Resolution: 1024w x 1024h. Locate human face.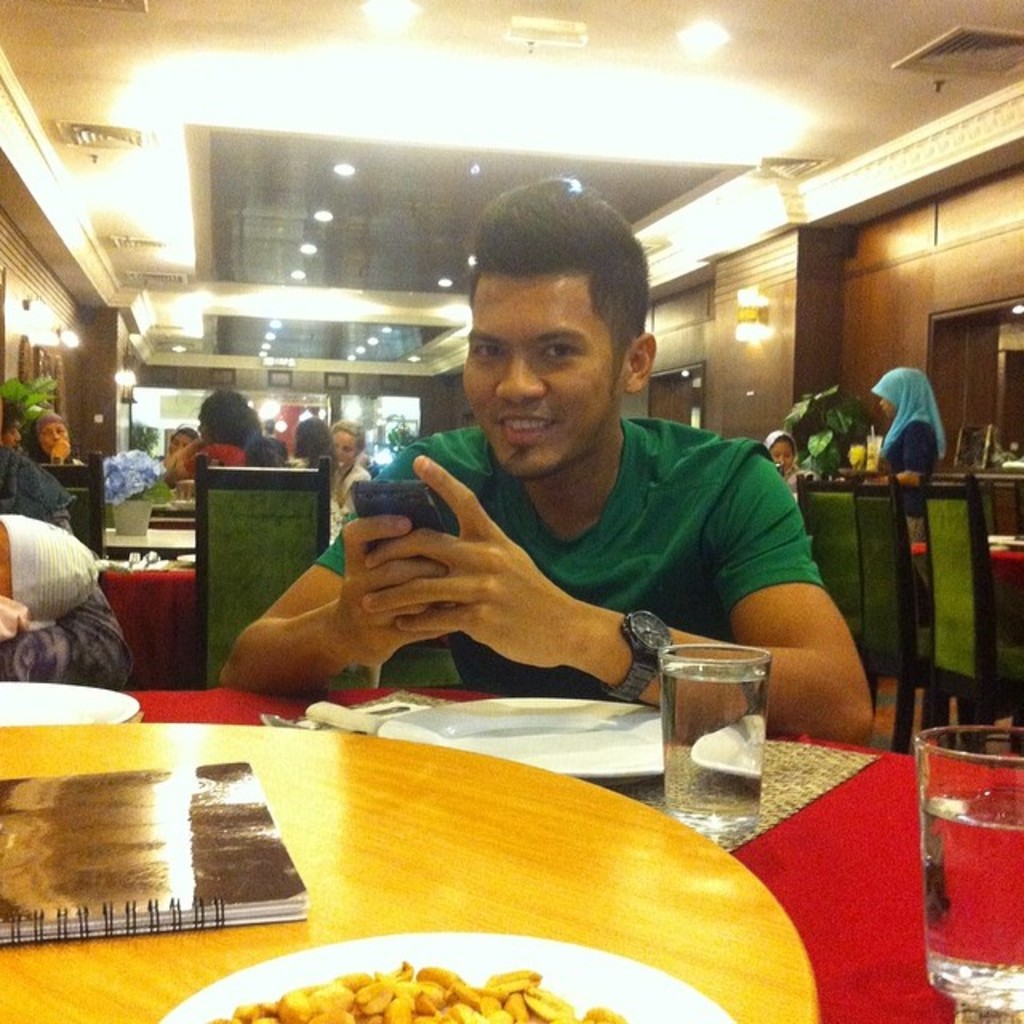
880:397:898:424.
